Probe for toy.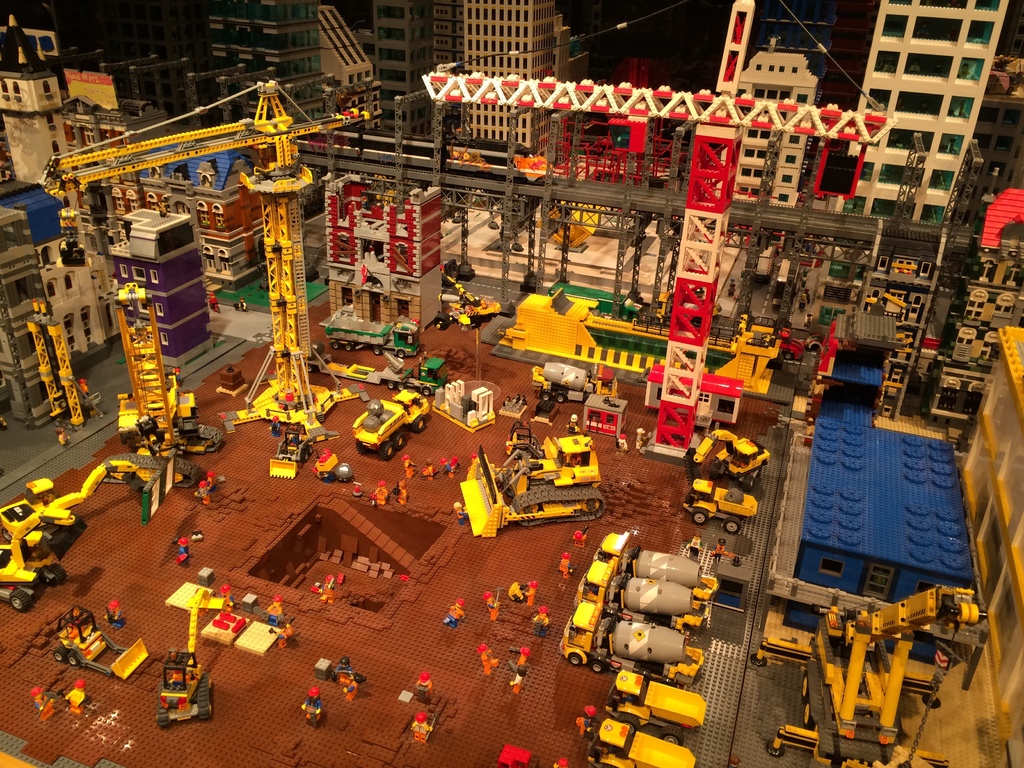
Probe result: 417,0,901,465.
